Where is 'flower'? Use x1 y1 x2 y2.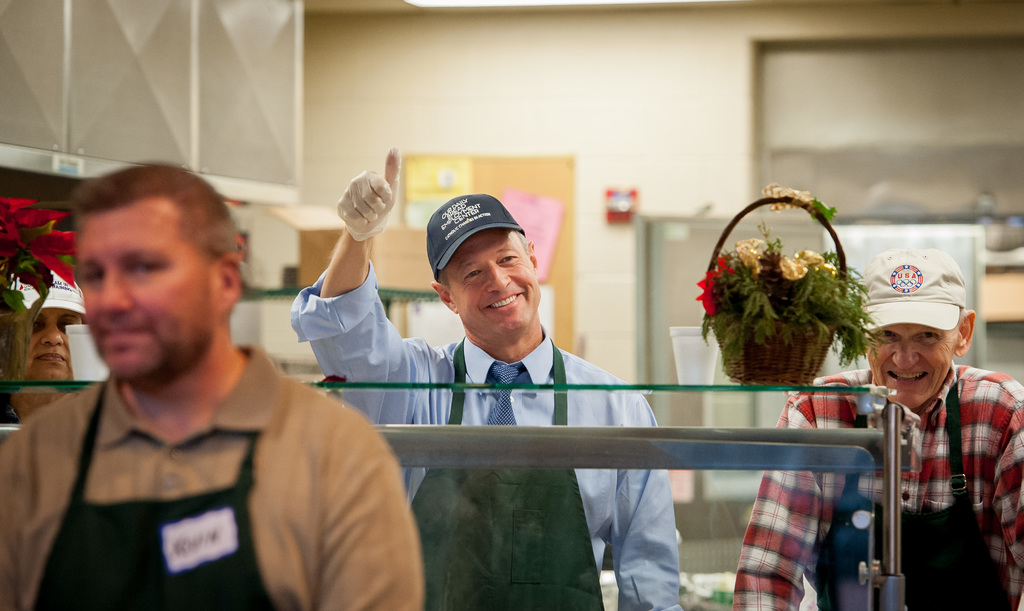
787 254 808 273.
